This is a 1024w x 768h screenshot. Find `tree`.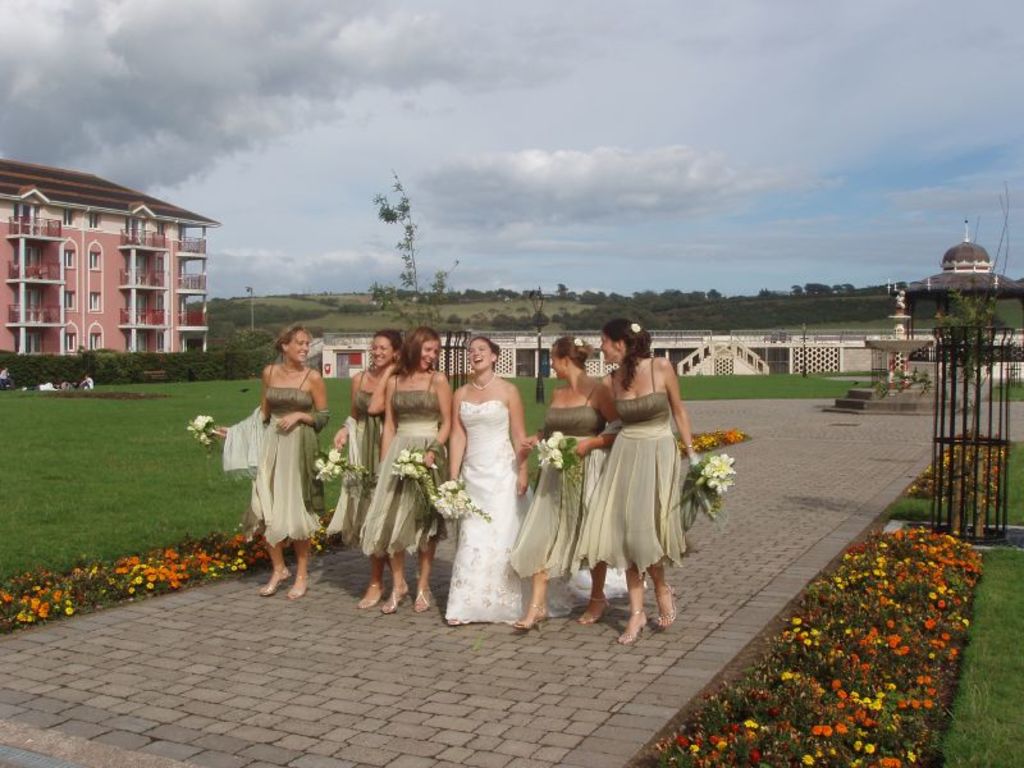
Bounding box: box(517, 289, 541, 301).
